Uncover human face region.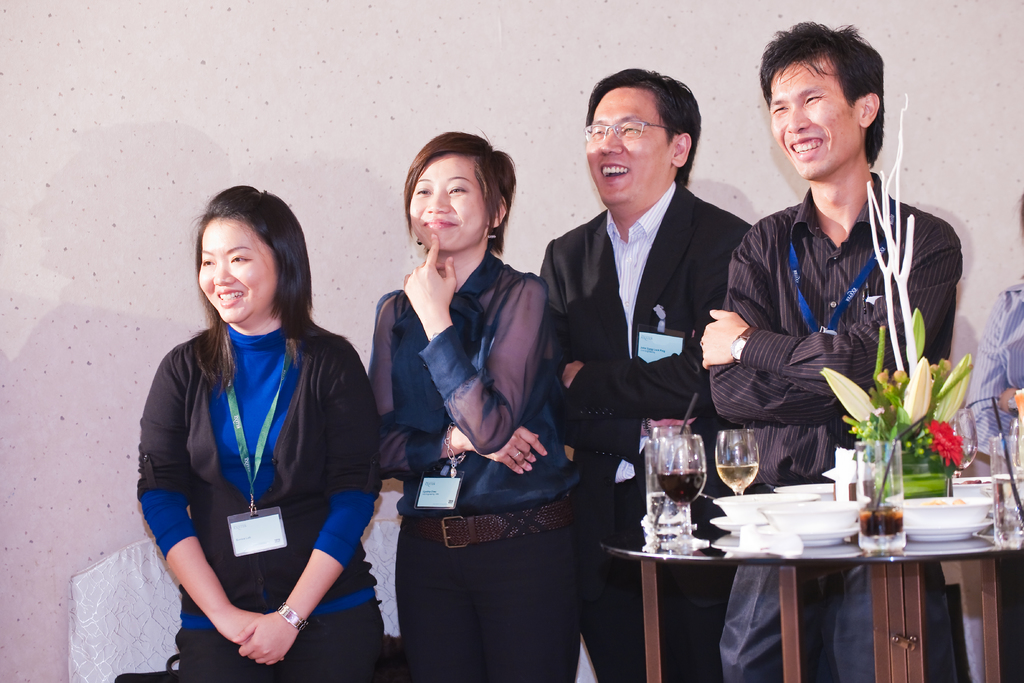
Uncovered: (583, 91, 674, 199).
